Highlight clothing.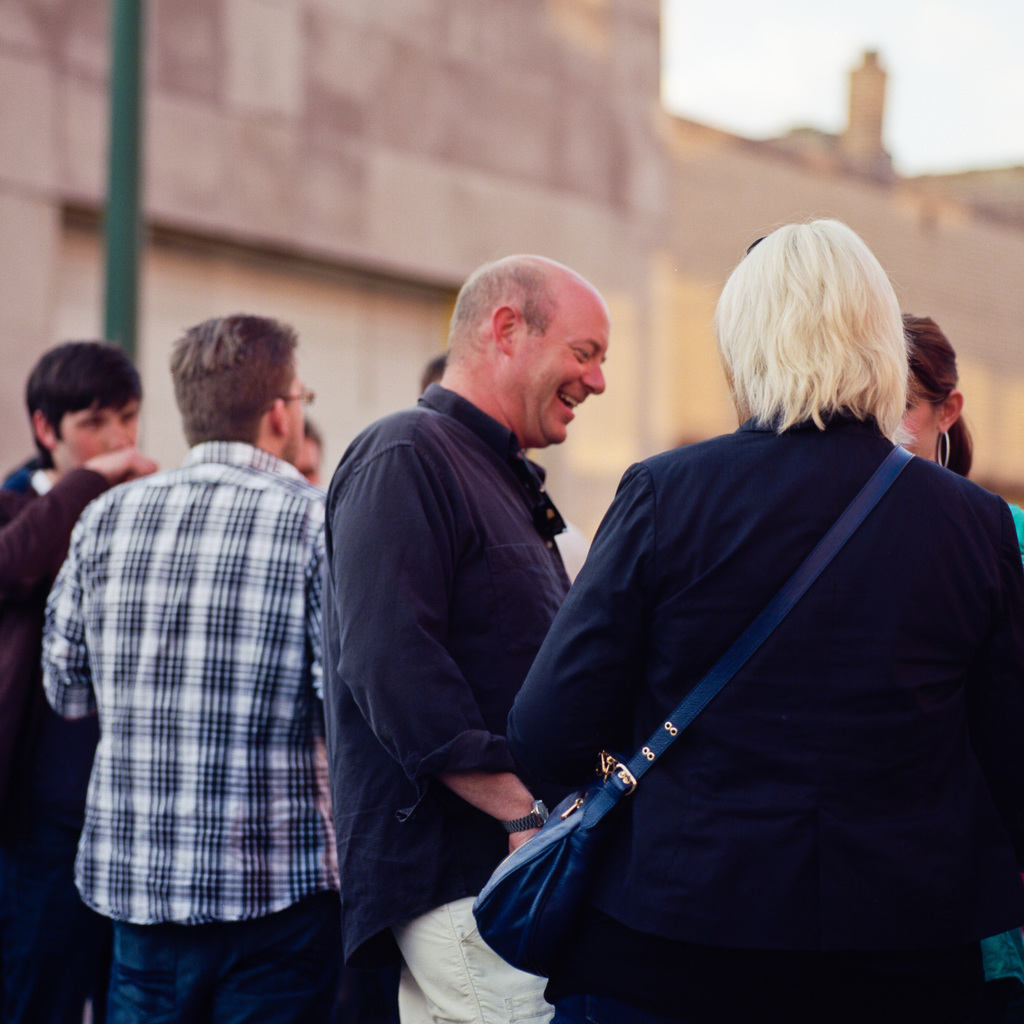
Highlighted region: rect(0, 460, 159, 1018).
